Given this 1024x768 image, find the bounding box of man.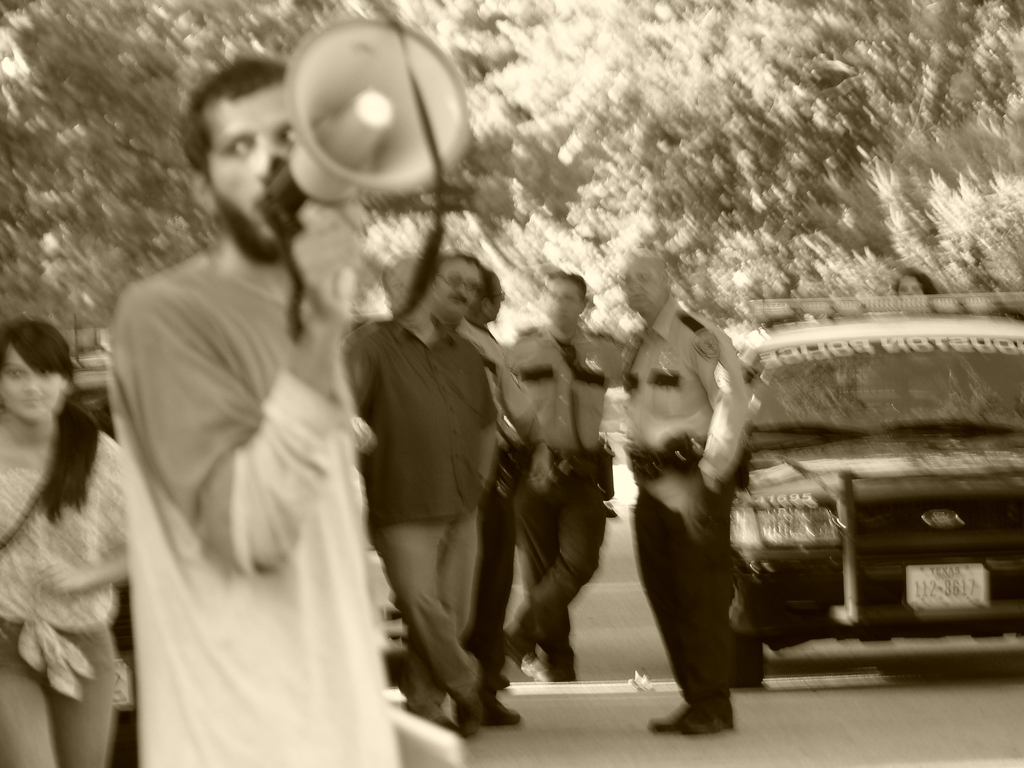
{"x1": 438, "y1": 261, "x2": 550, "y2": 687}.
